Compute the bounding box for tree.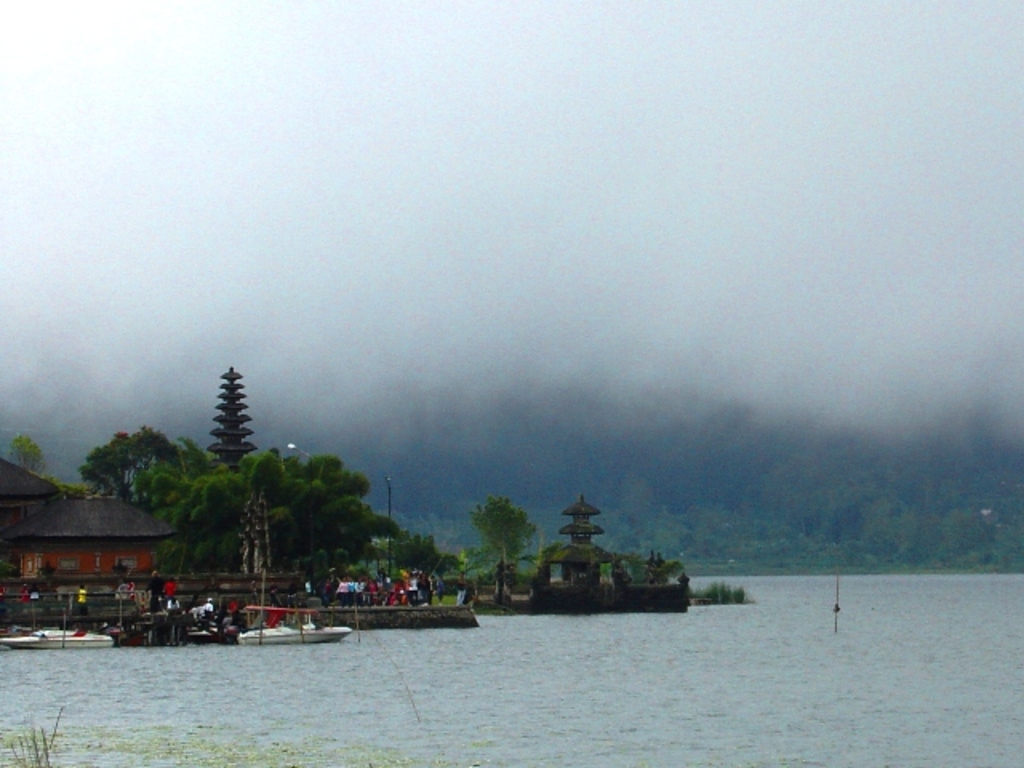
x1=662, y1=558, x2=682, y2=587.
